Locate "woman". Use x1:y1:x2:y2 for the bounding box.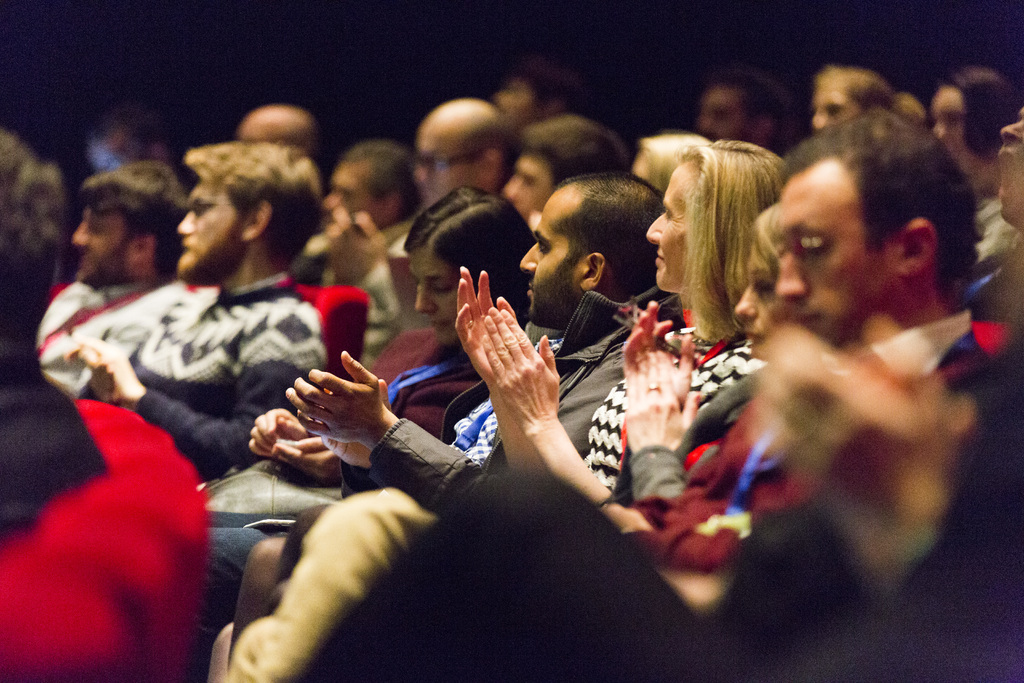
451:134:791:505.
